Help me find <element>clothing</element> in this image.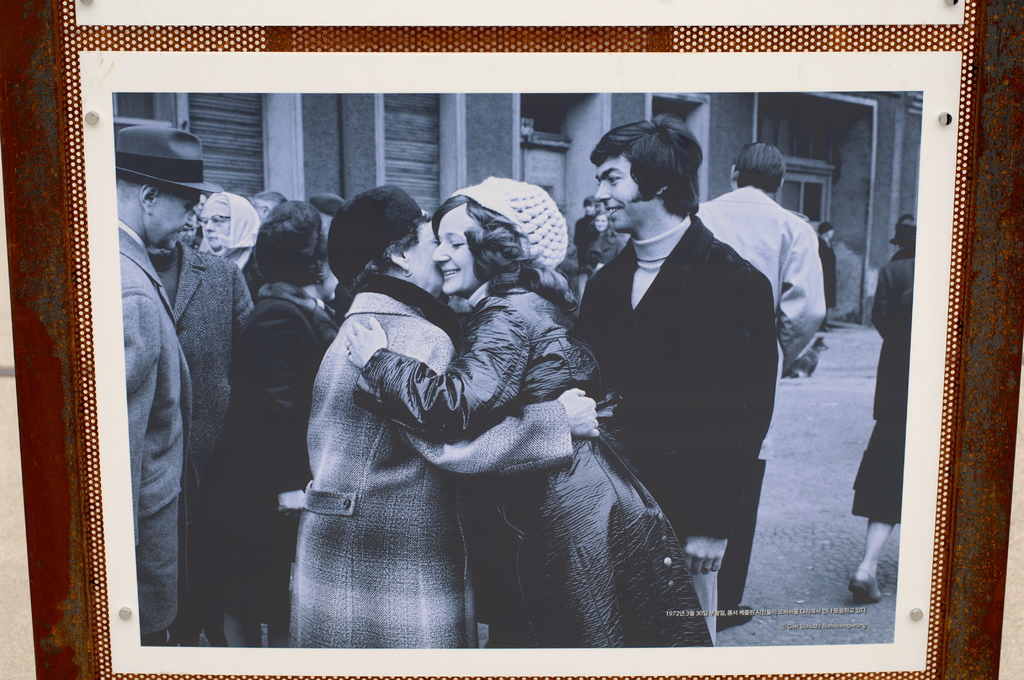
Found it: 273:277:574:650.
